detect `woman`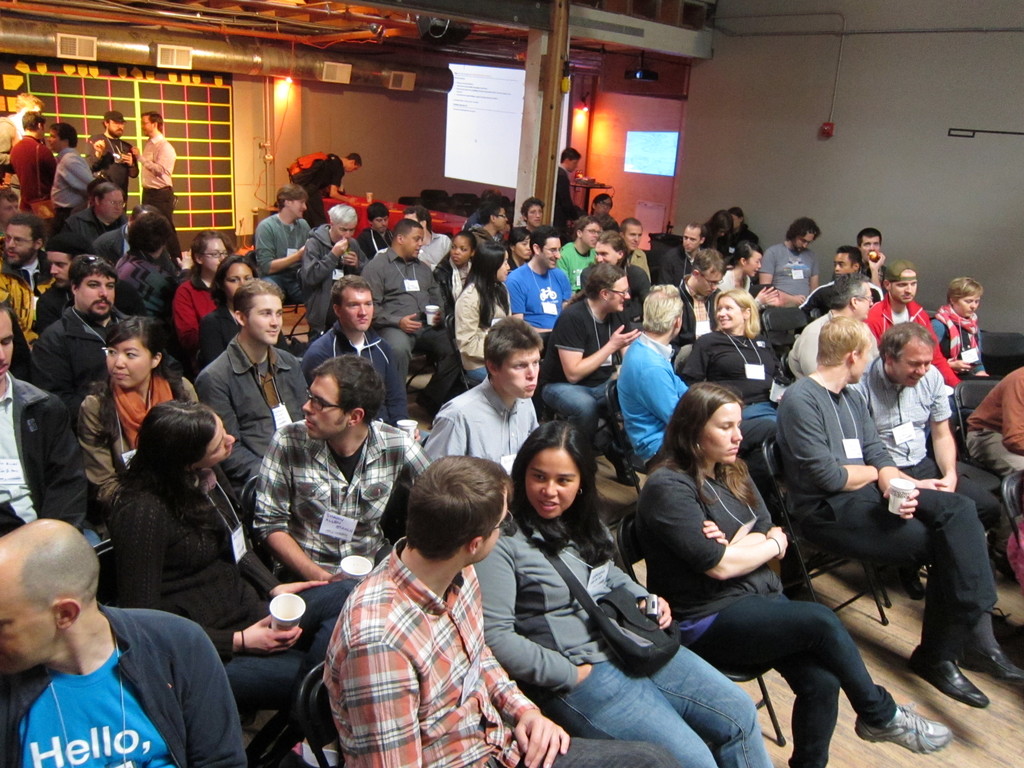
Rect(678, 290, 788, 445)
